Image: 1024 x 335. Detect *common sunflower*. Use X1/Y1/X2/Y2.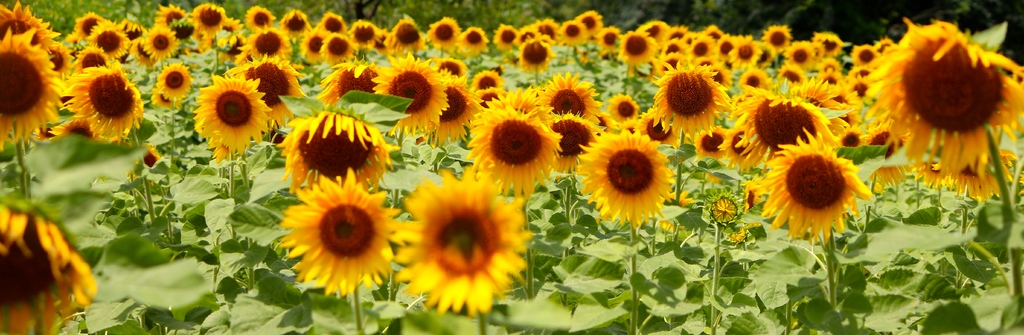
282/176/387/286.
